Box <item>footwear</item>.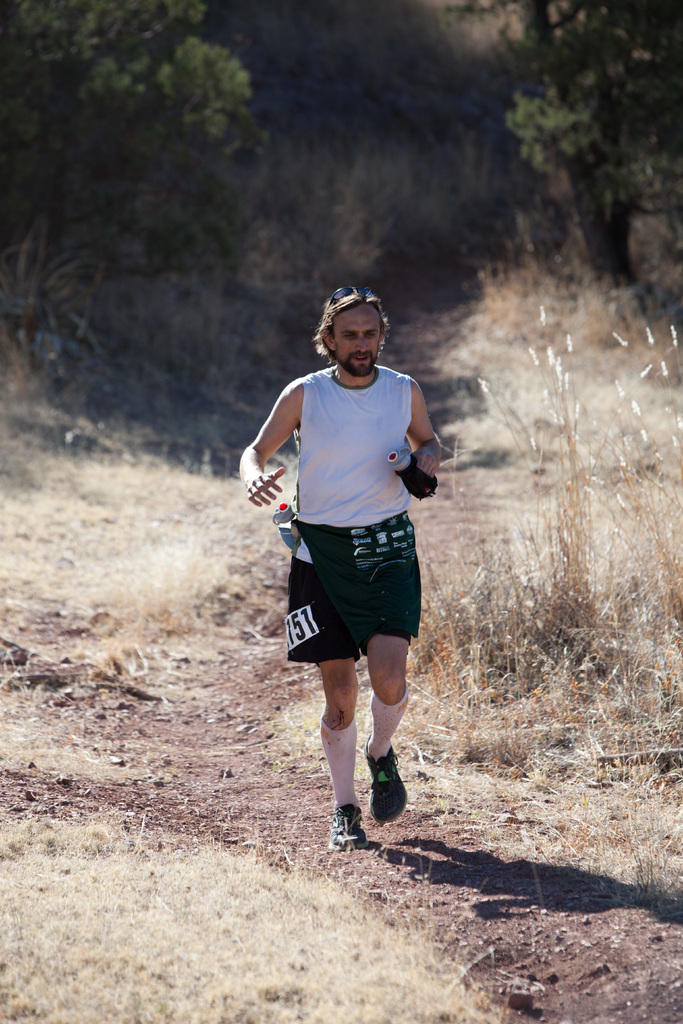
{"left": 361, "top": 736, "right": 407, "bottom": 827}.
